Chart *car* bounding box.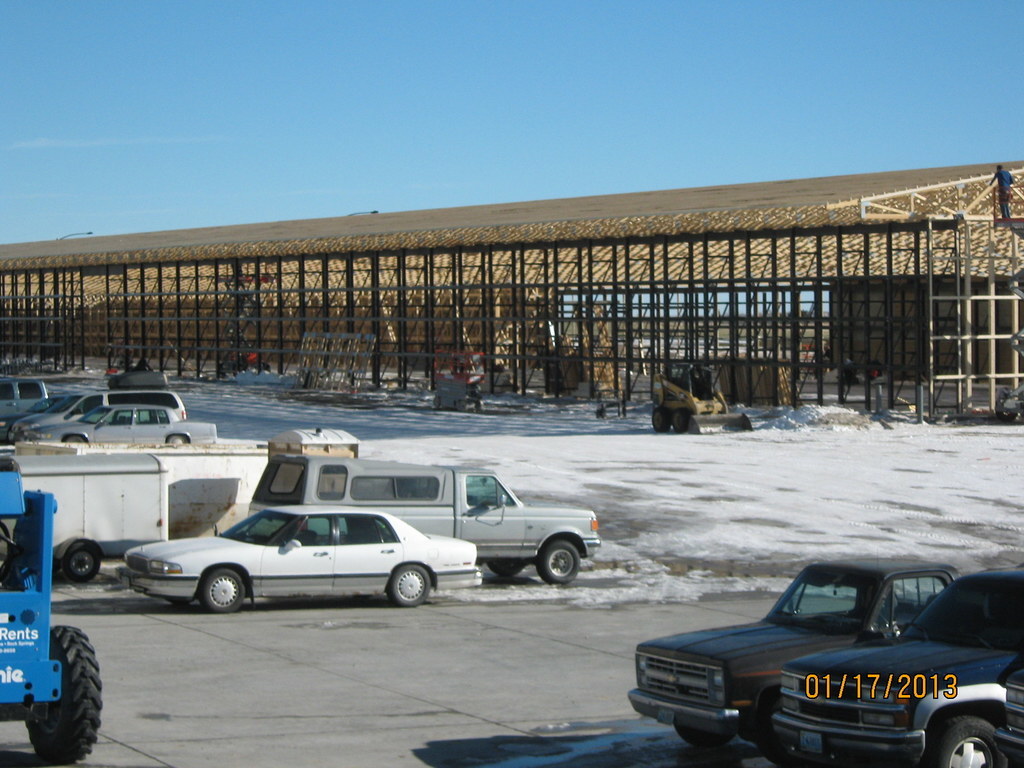
Charted: crop(769, 567, 1023, 767).
